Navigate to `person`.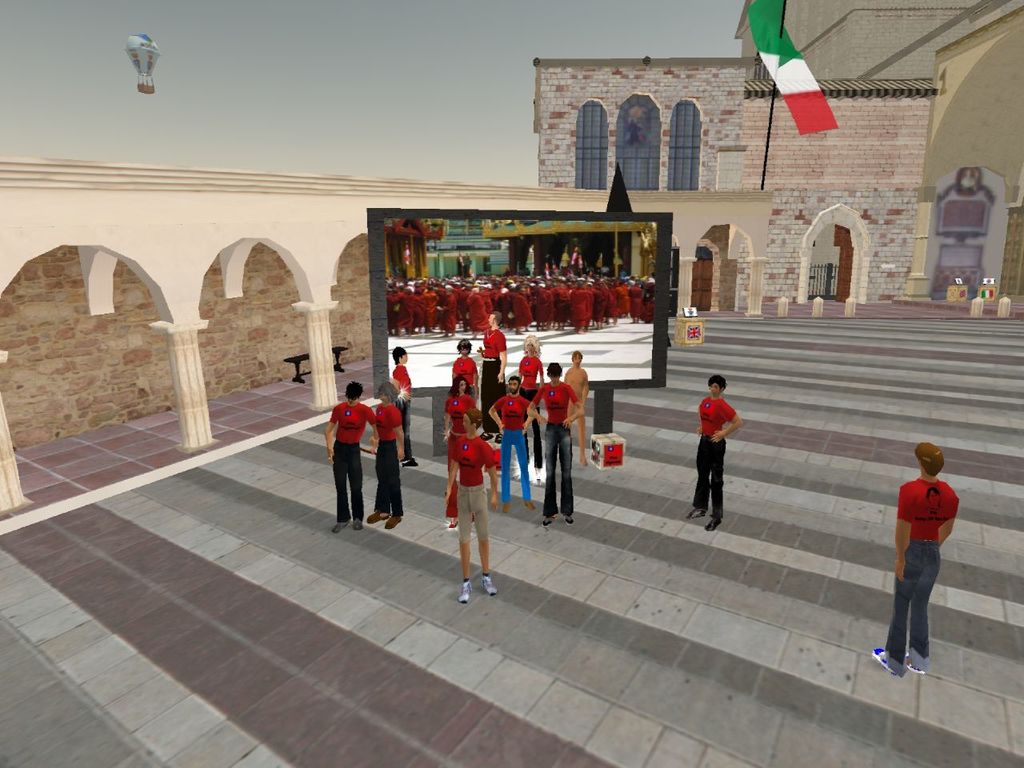
Navigation target: [x1=450, y1=339, x2=482, y2=403].
